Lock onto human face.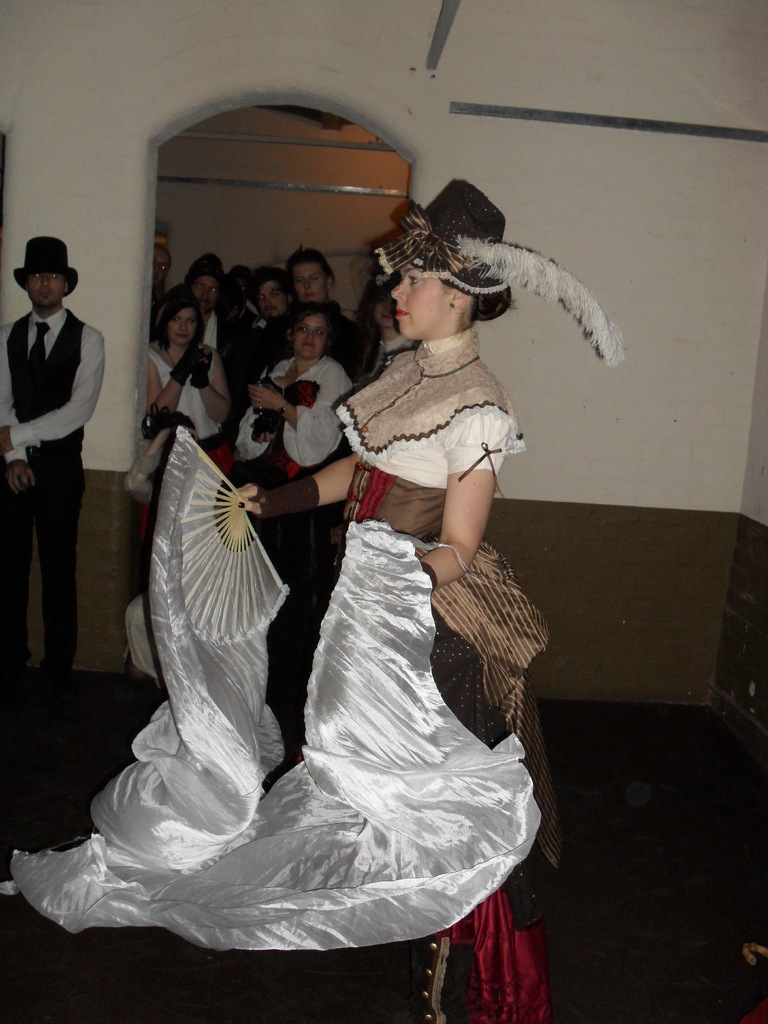
Locked: left=291, top=260, right=326, bottom=301.
